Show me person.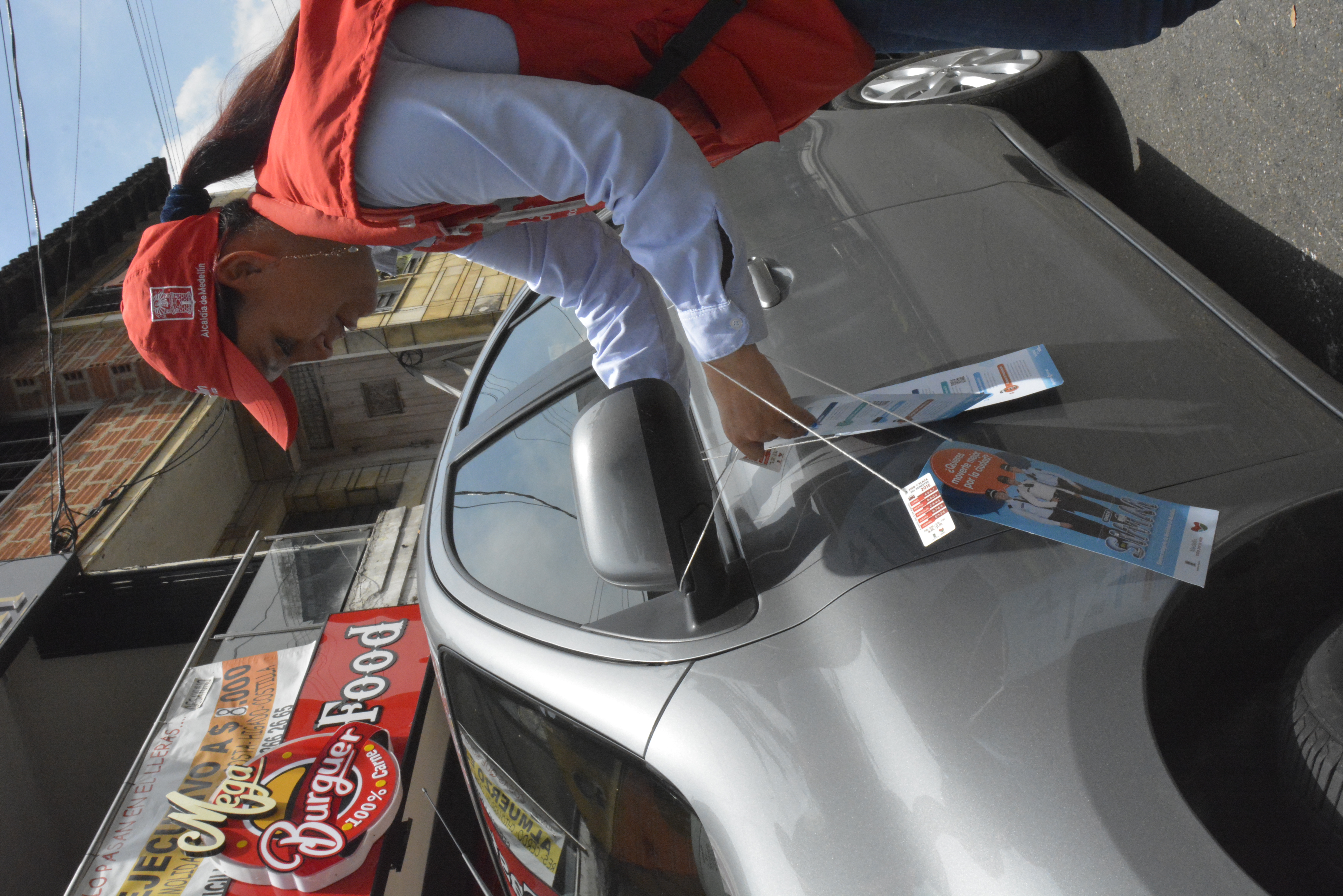
person is here: 35:0:368:146.
